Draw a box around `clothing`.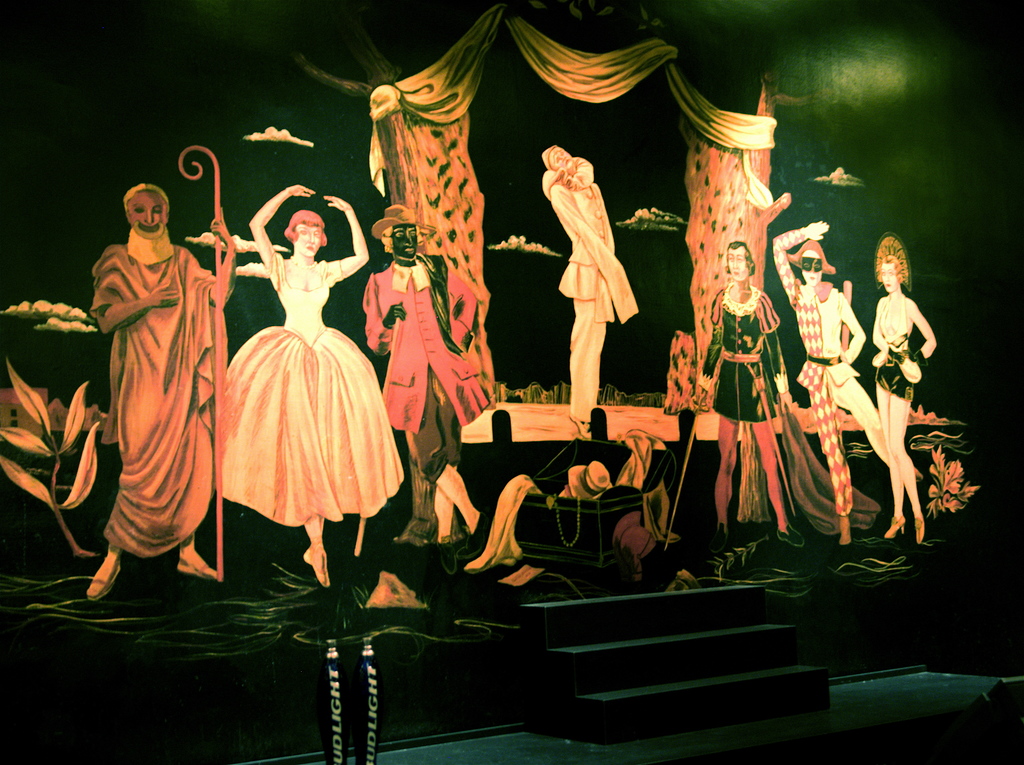
(869, 287, 918, 408).
